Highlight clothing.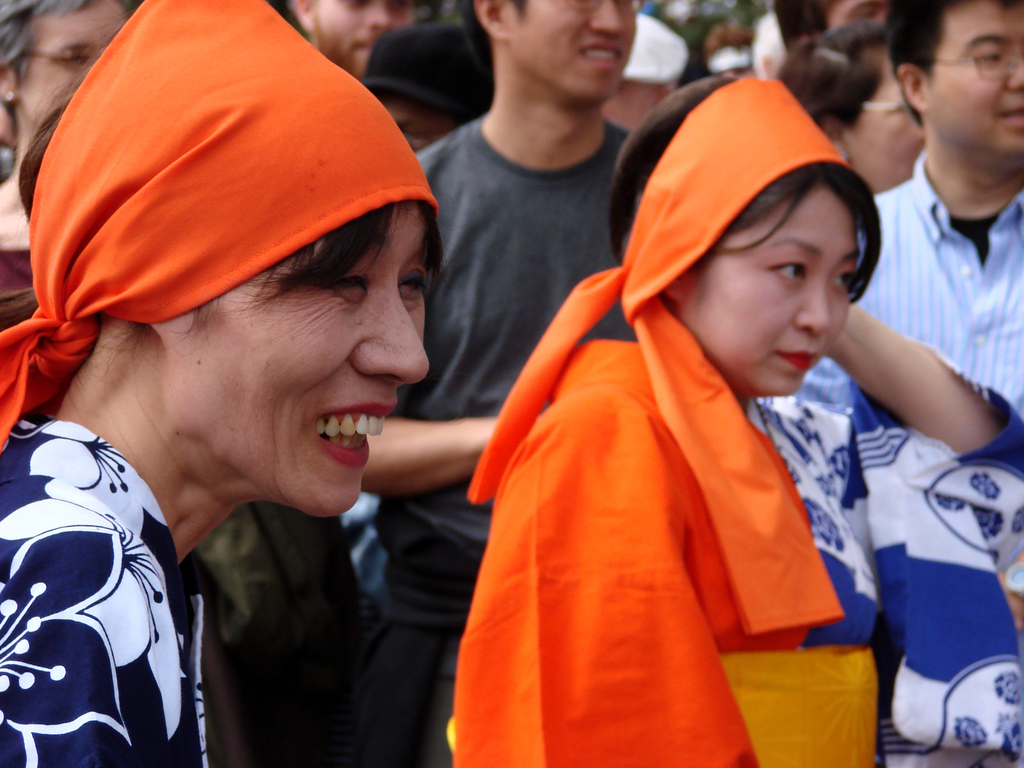
Highlighted region: 341/488/382/610.
